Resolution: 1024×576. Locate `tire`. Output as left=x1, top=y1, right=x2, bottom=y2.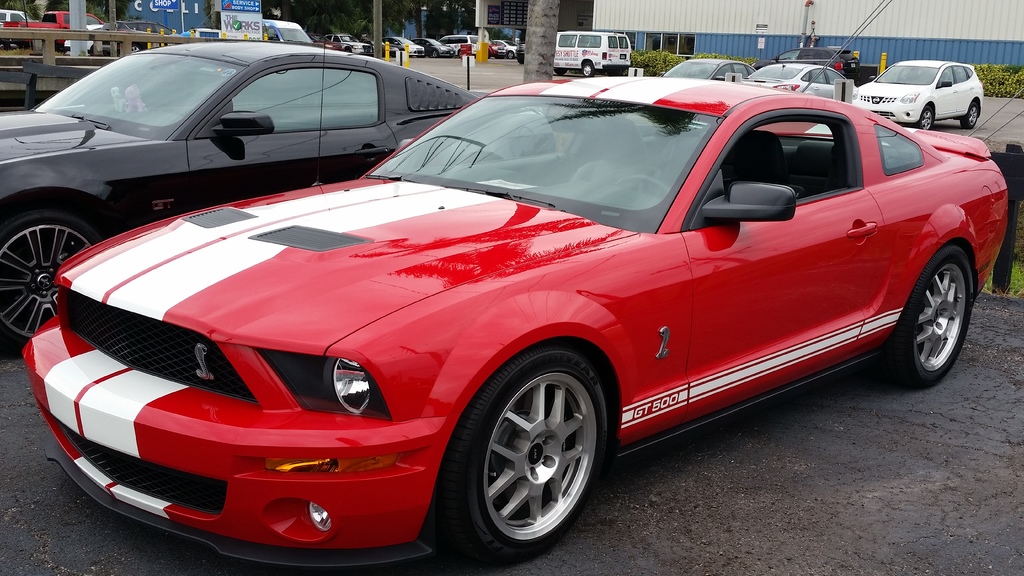
left=456, top=349, right=611, bottom=553.
